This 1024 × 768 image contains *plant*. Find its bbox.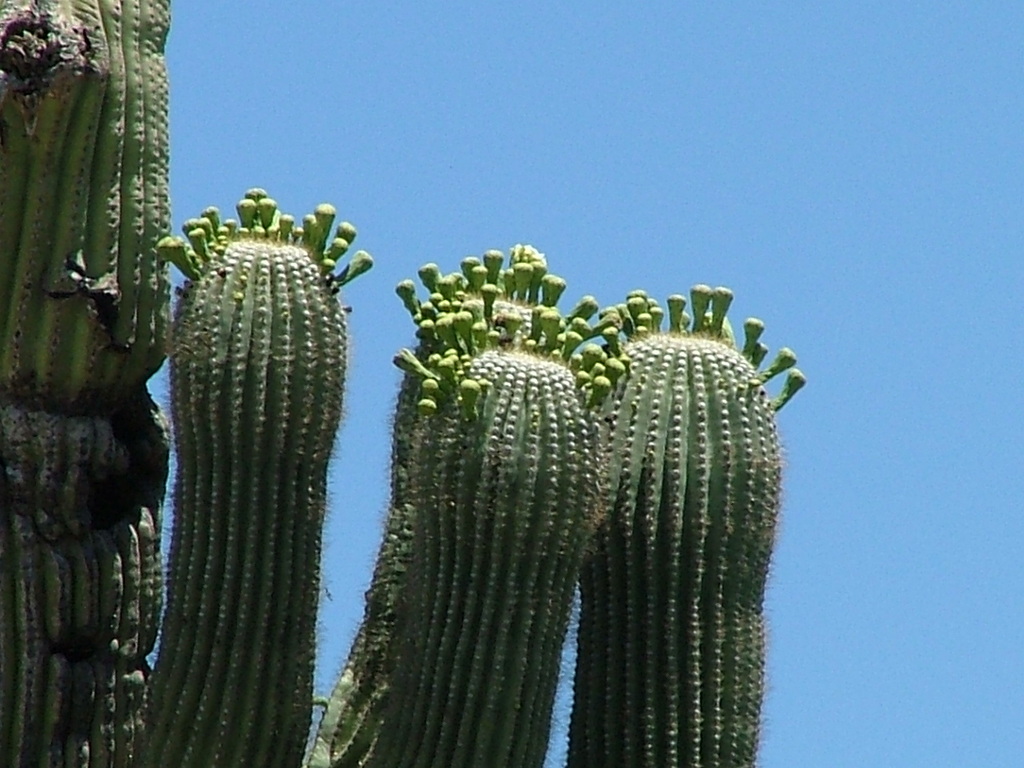
(left=317, top=230, right=630, bottom=766).
